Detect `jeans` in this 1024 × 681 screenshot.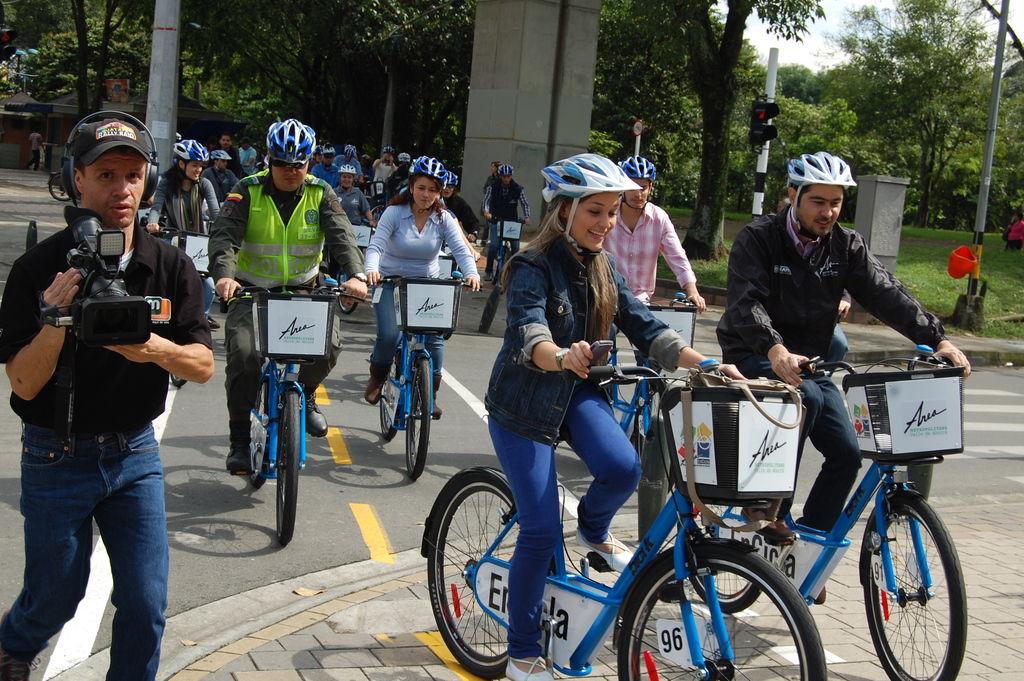
Detection: 375/288/436/364.
